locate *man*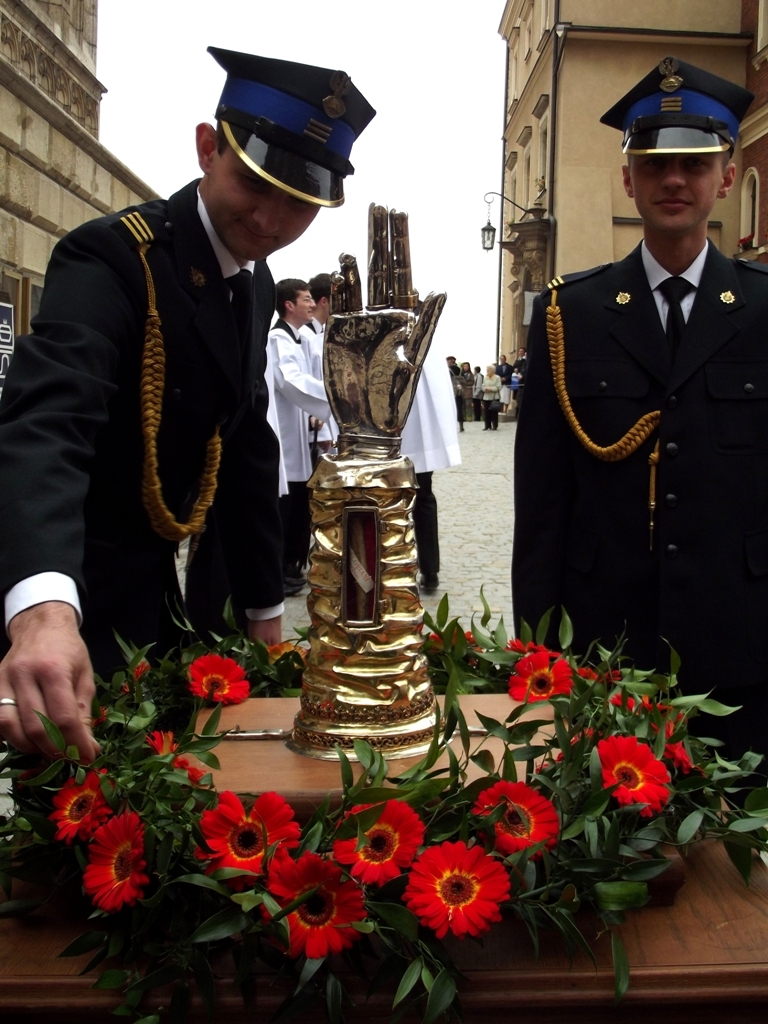
[509, 58, 767, 803]
